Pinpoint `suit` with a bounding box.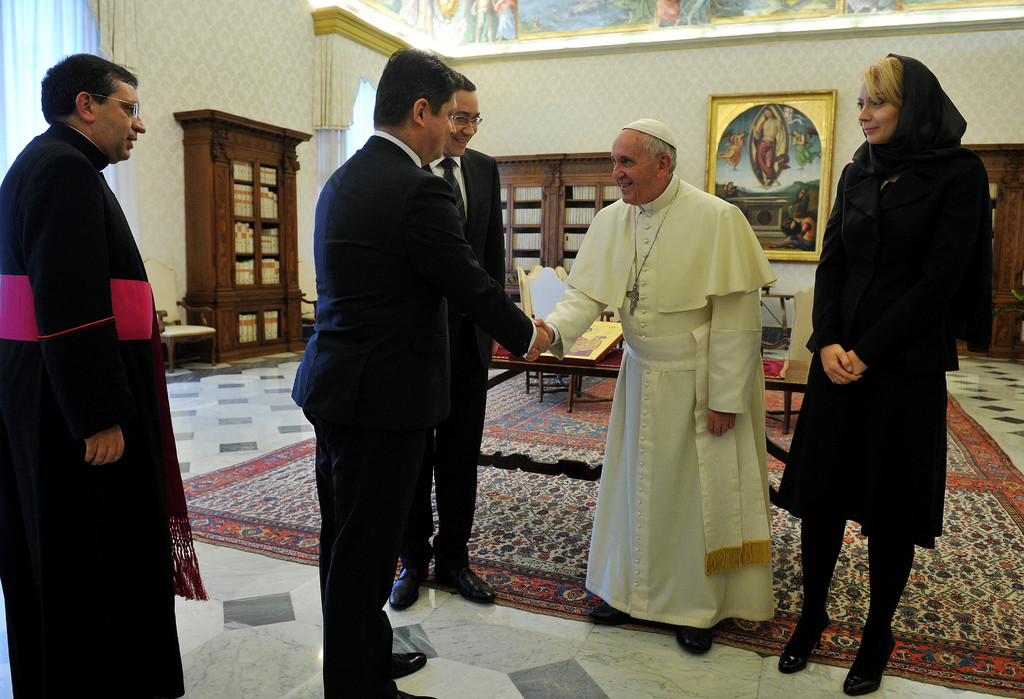
(left=388, top=149, right=509, bottom=579).
